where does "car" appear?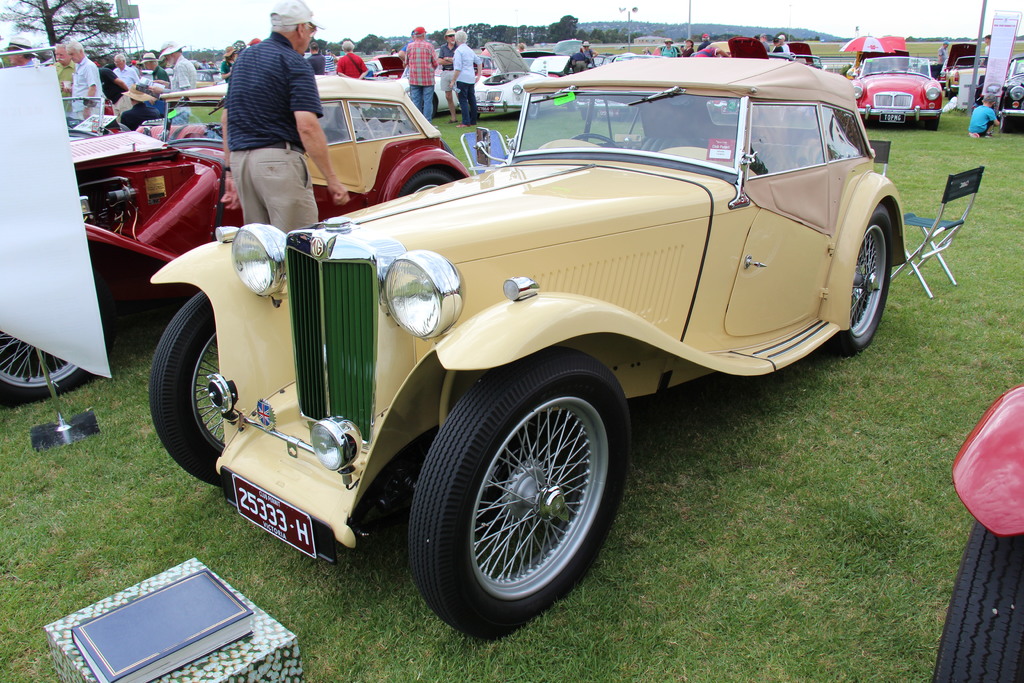
Appears at (845,50,944,131).
